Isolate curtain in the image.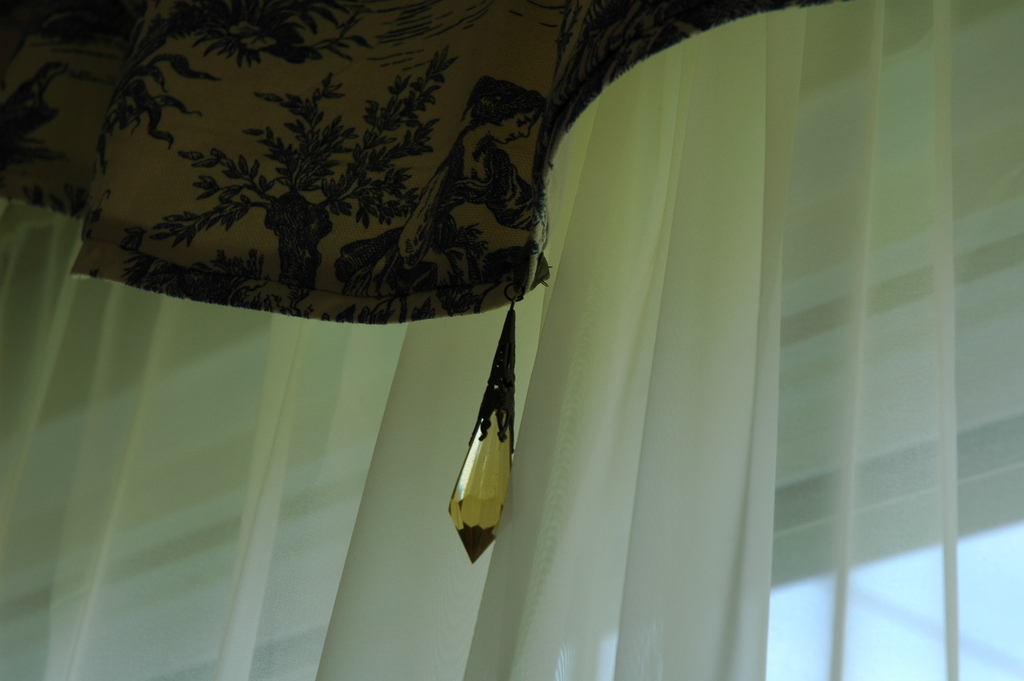
Isolated region: 0:0:1023:680.
